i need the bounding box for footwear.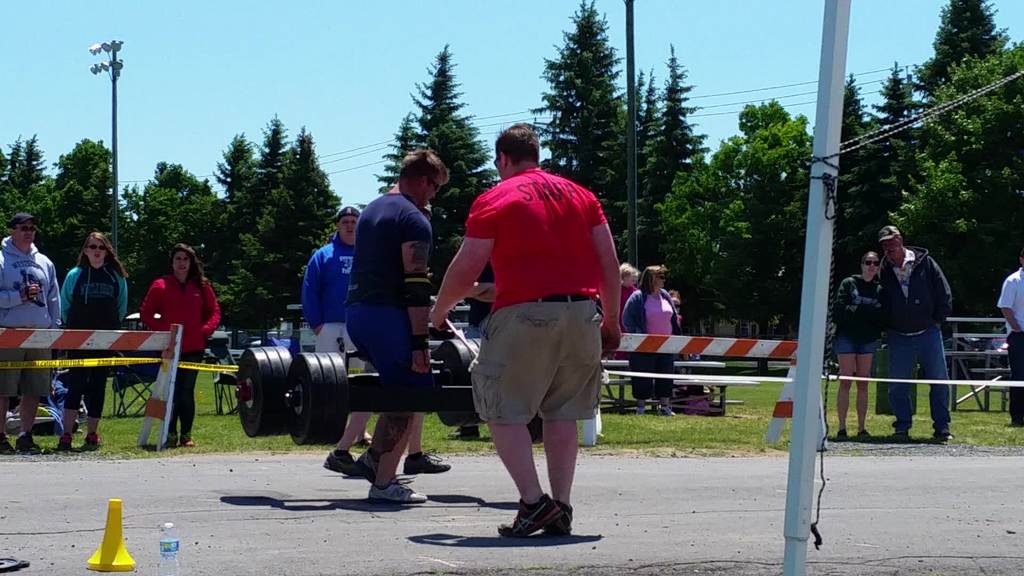
Here it is: bbox(79, 431, 111, 447).
